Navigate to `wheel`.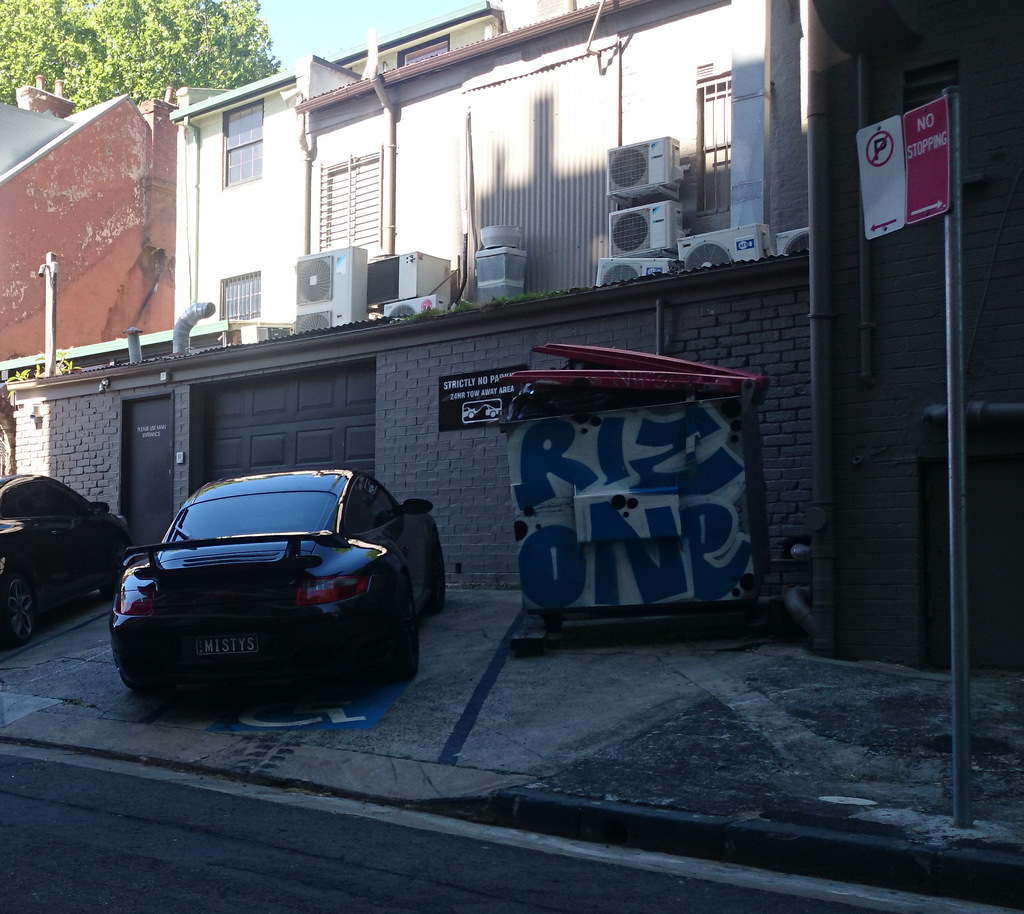
Navigation target: (117, 667, 154, 692).
